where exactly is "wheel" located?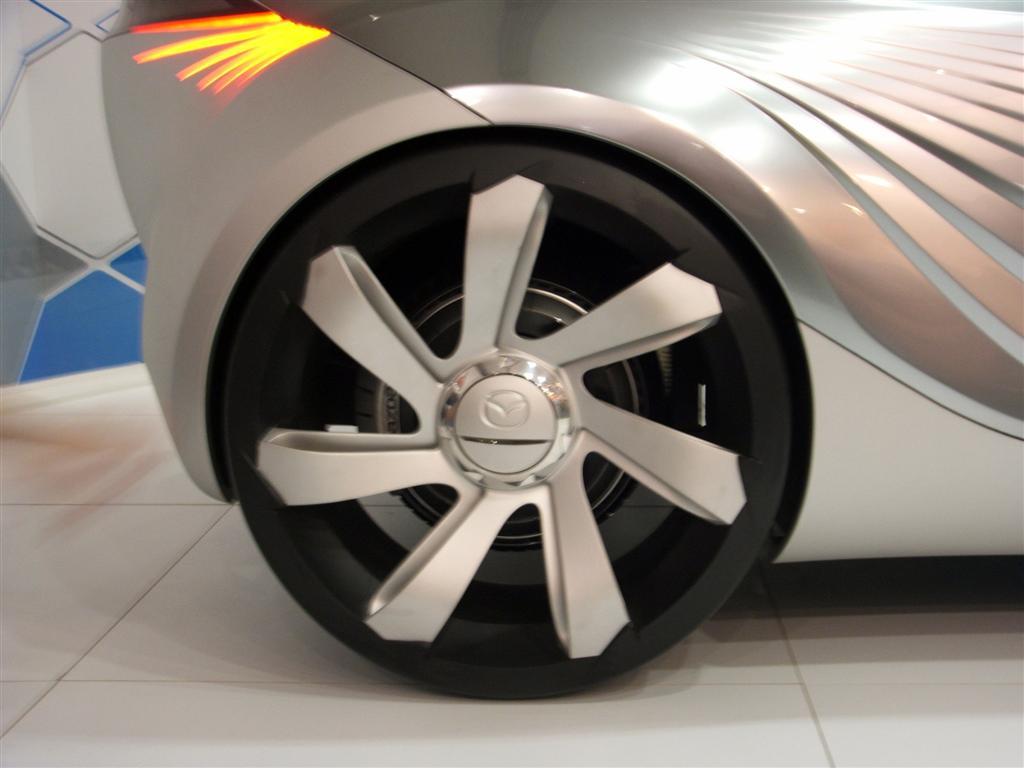
Its bounding box is (211,126,801,702).
